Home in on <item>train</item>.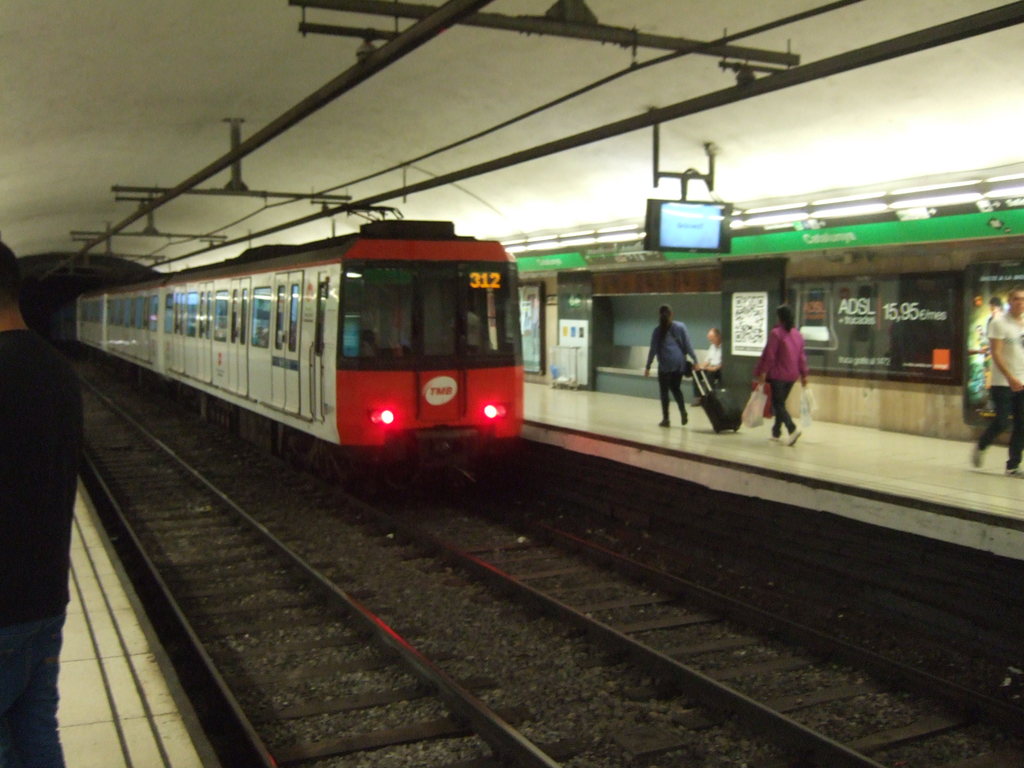
Homed in at rect(57, 212, 523, 492).
